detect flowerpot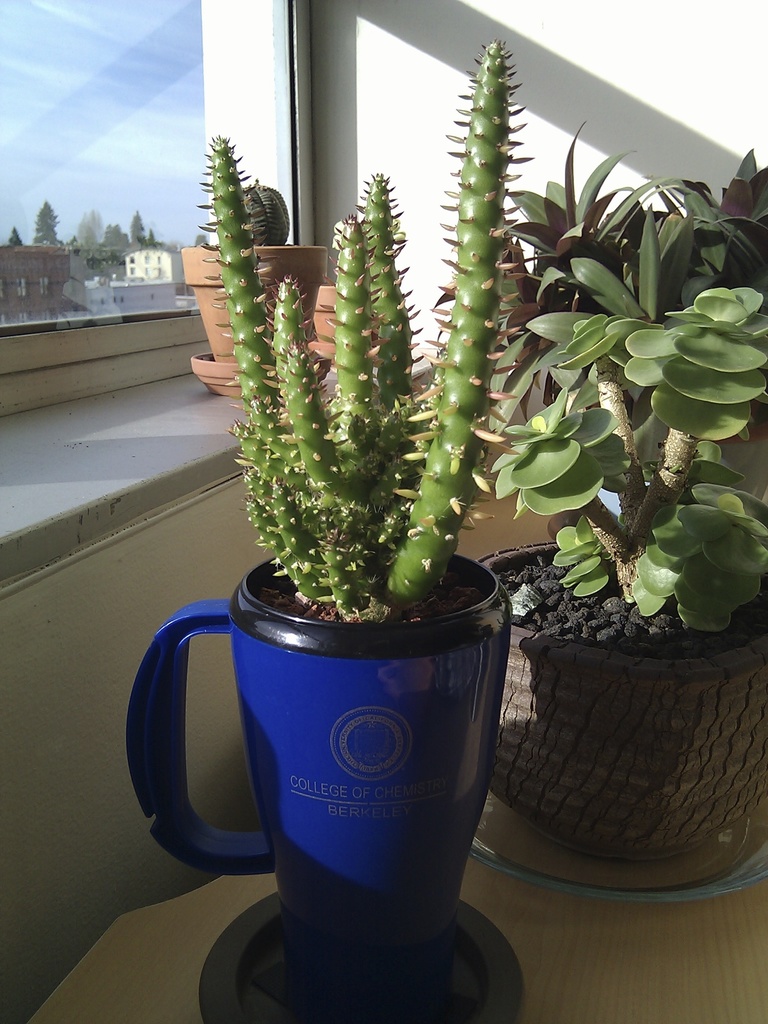
[left=179, top=247, right=321, bottom=397]
